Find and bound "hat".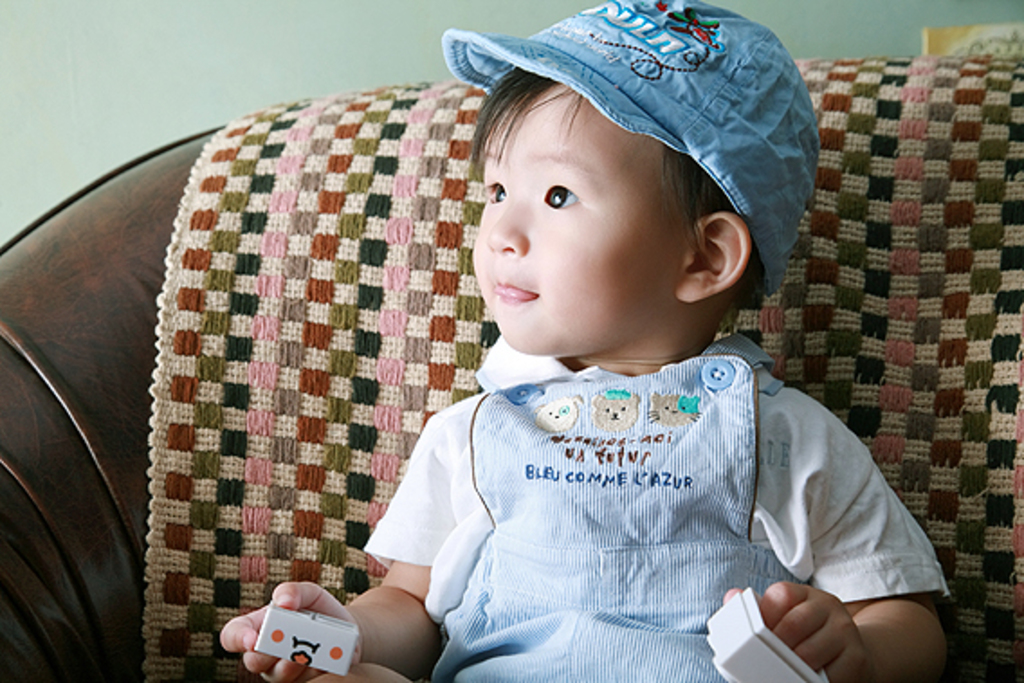
Bound: bbox=[442, 0, 820, 292].
